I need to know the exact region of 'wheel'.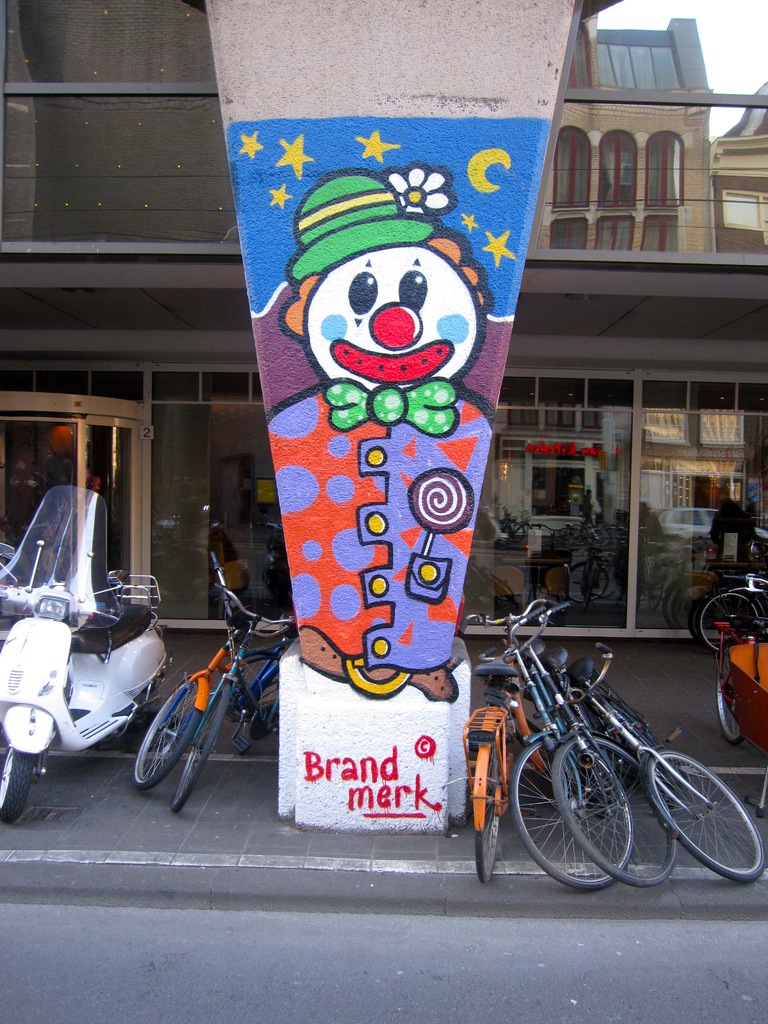
Region: 553:738:679:884.
